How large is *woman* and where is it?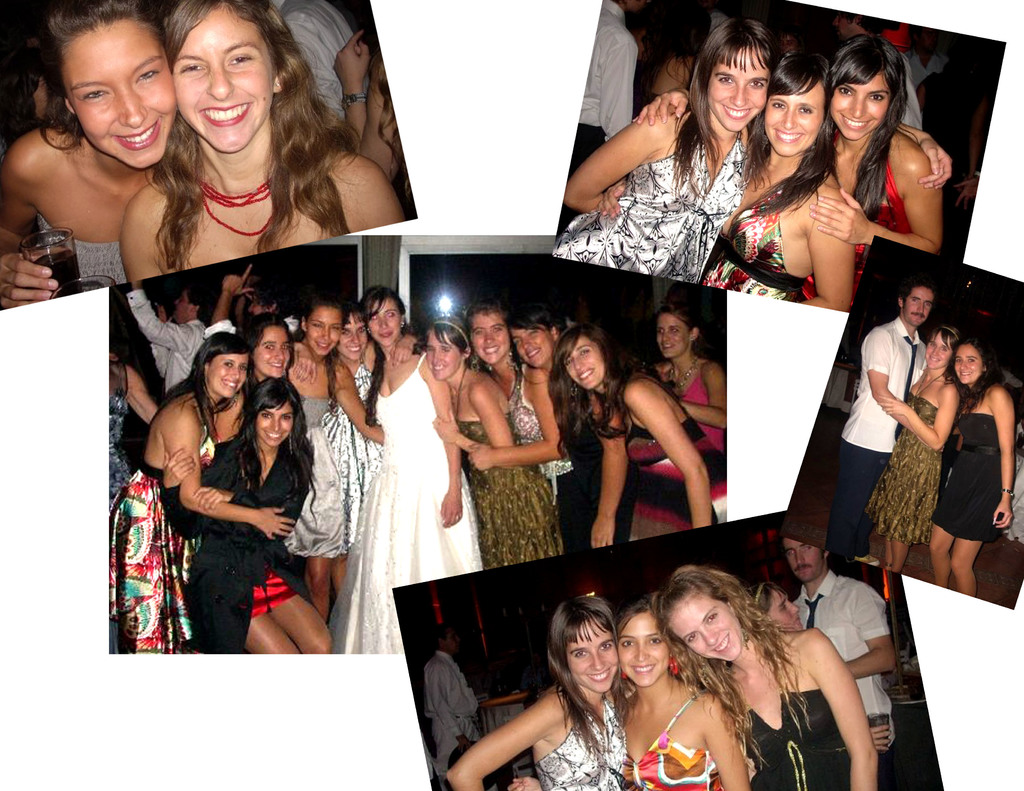
Bounding box: crop(801, 36, 940, 312).
